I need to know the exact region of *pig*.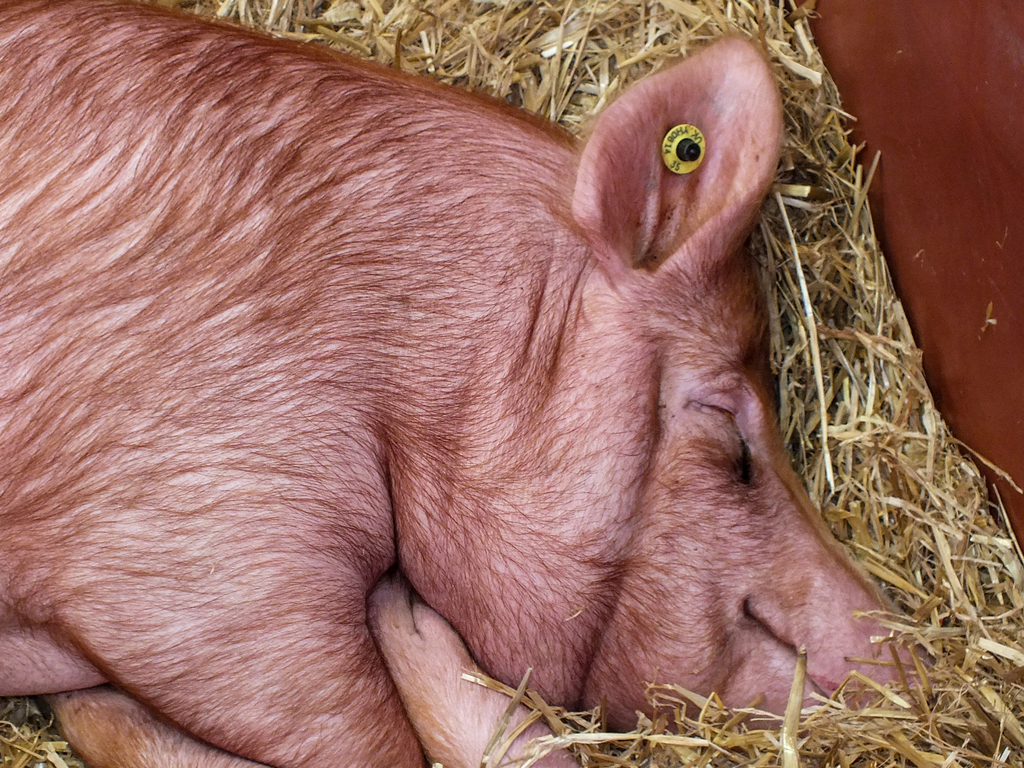
Region: BBox(39, 565, 586, 767).
